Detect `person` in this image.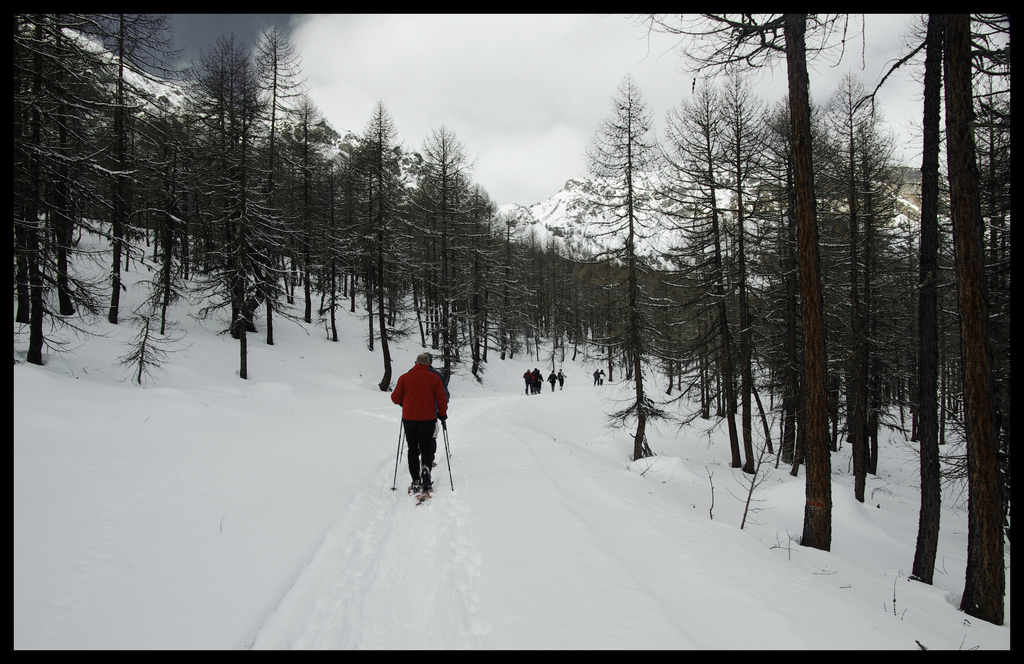
Detection: bbox=[600, 369, 607, 384].
